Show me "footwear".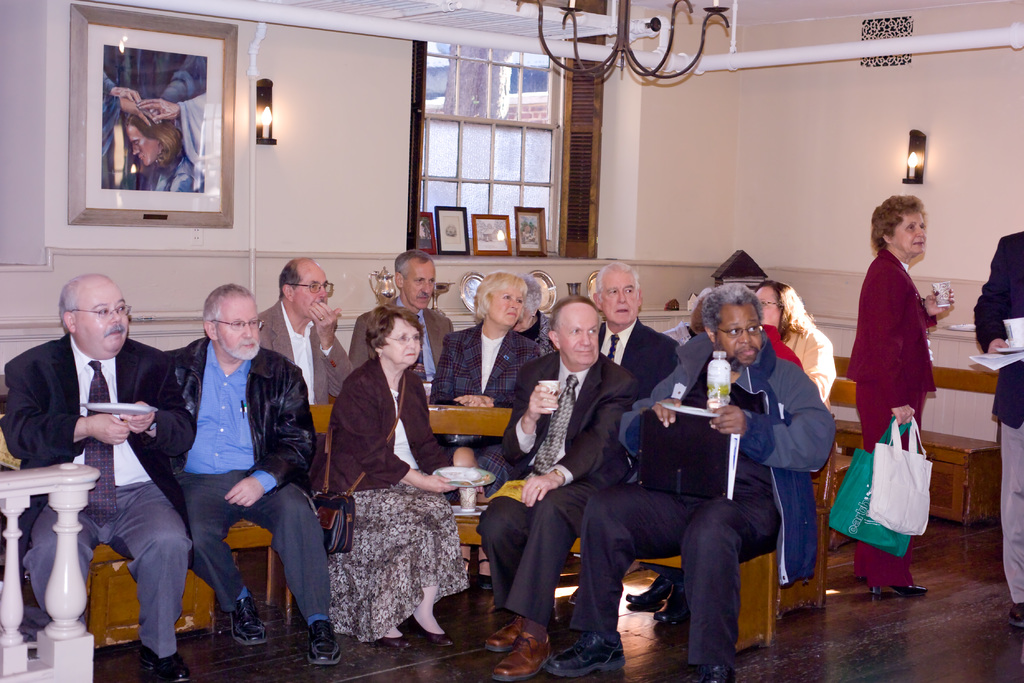
"footwear" is here: x1=672 y1=663 x2=735 y2=682.
